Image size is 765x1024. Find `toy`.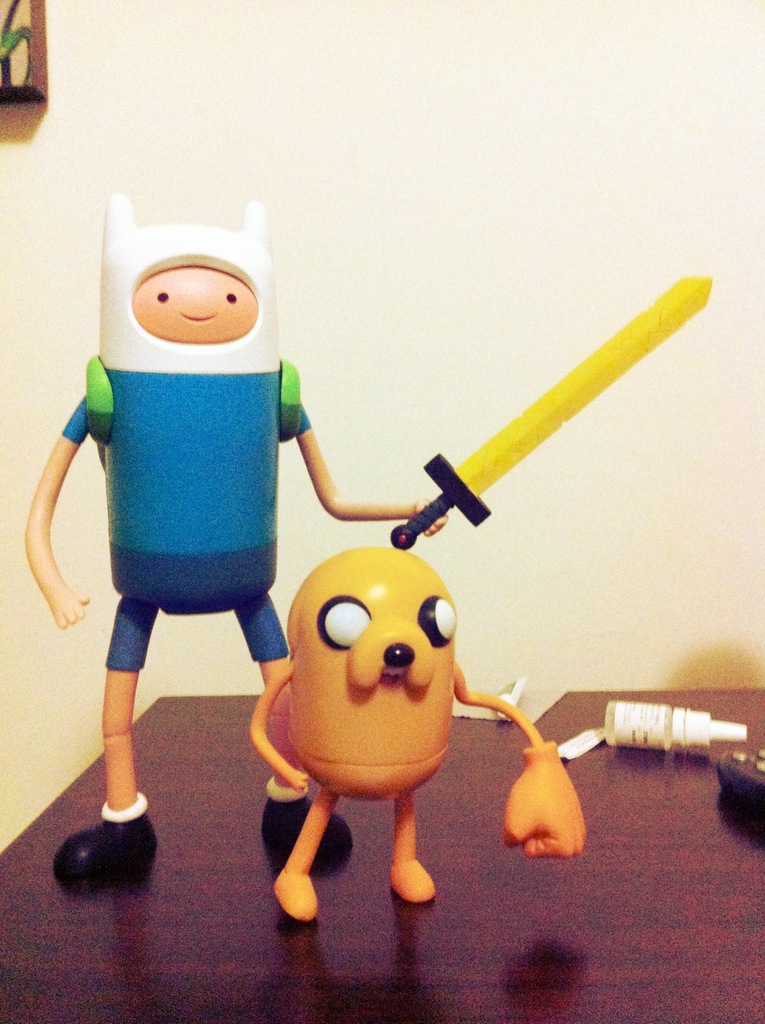
(238, 527, 522, 917).
